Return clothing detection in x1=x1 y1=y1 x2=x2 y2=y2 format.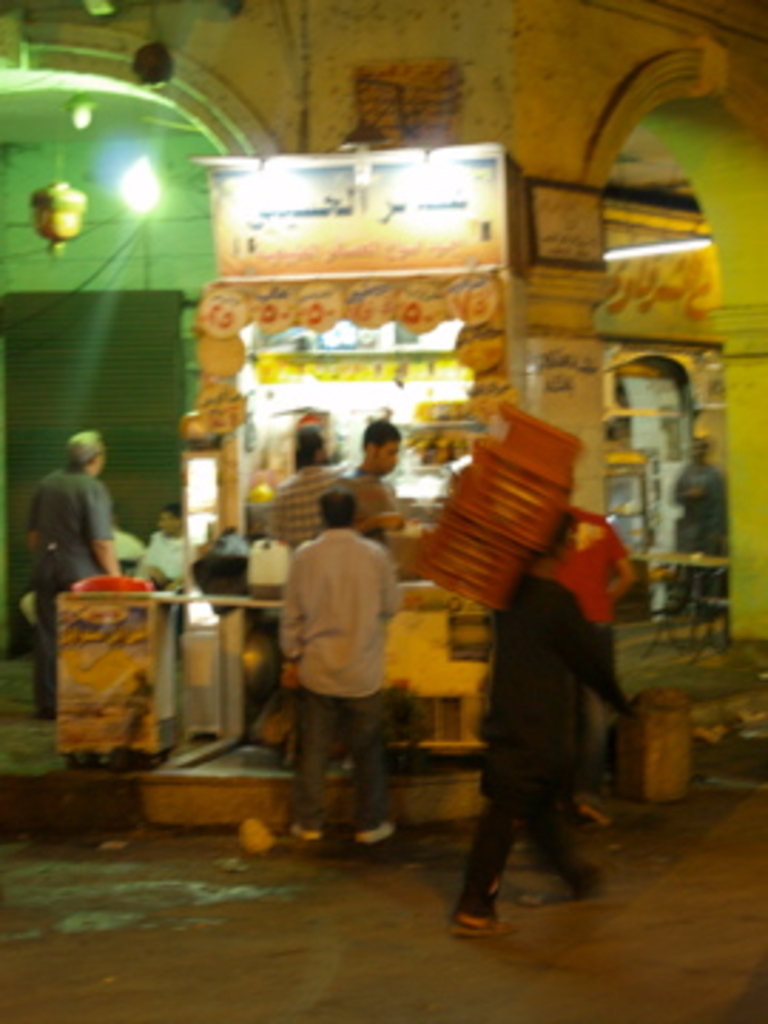
x1=353 y1=466 x2=390 y2=535.
